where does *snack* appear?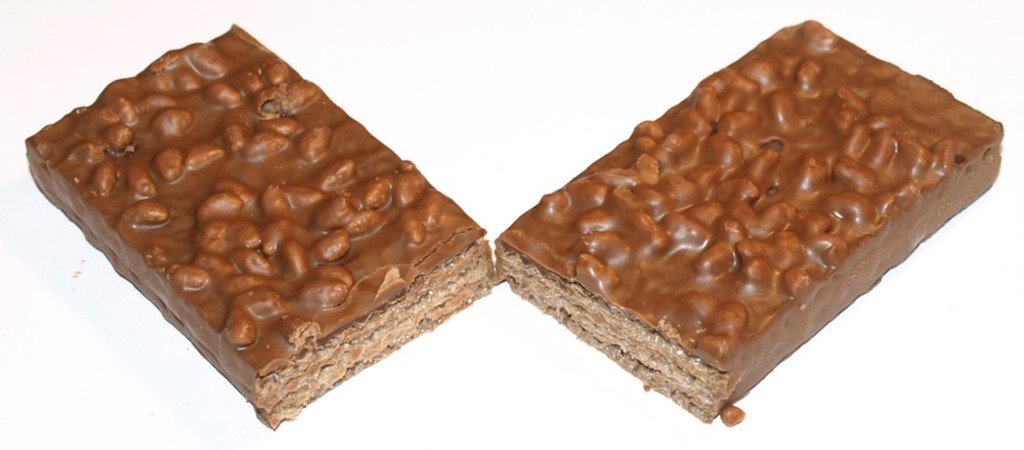
Appears at box(490, 18, 1001, 431).
